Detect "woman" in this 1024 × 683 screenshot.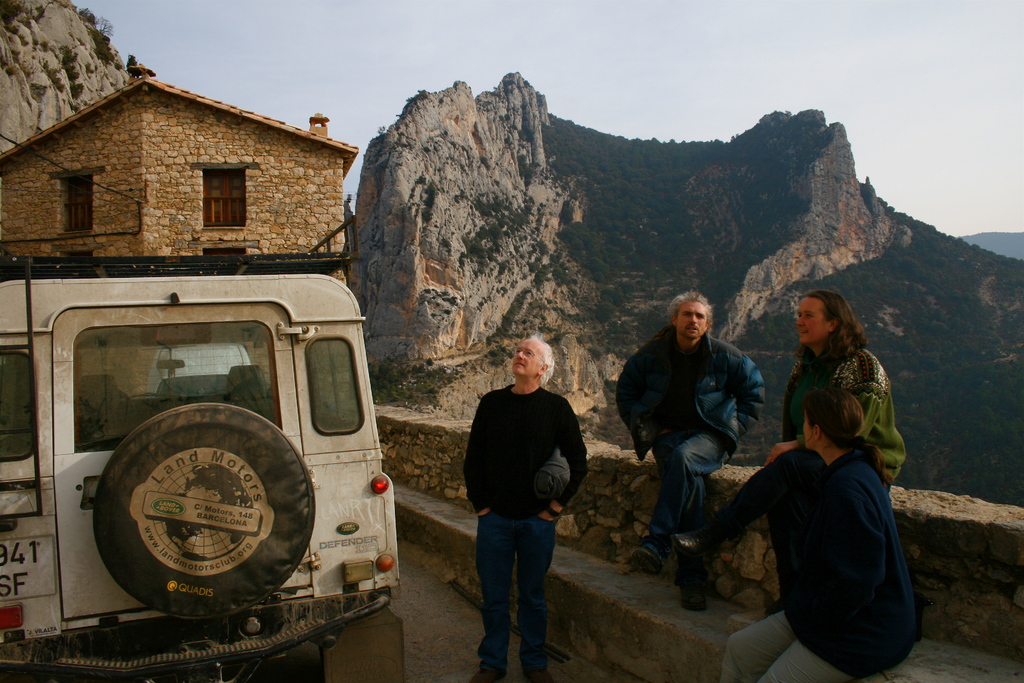
Detection: box(671, 289, 914, 567).
